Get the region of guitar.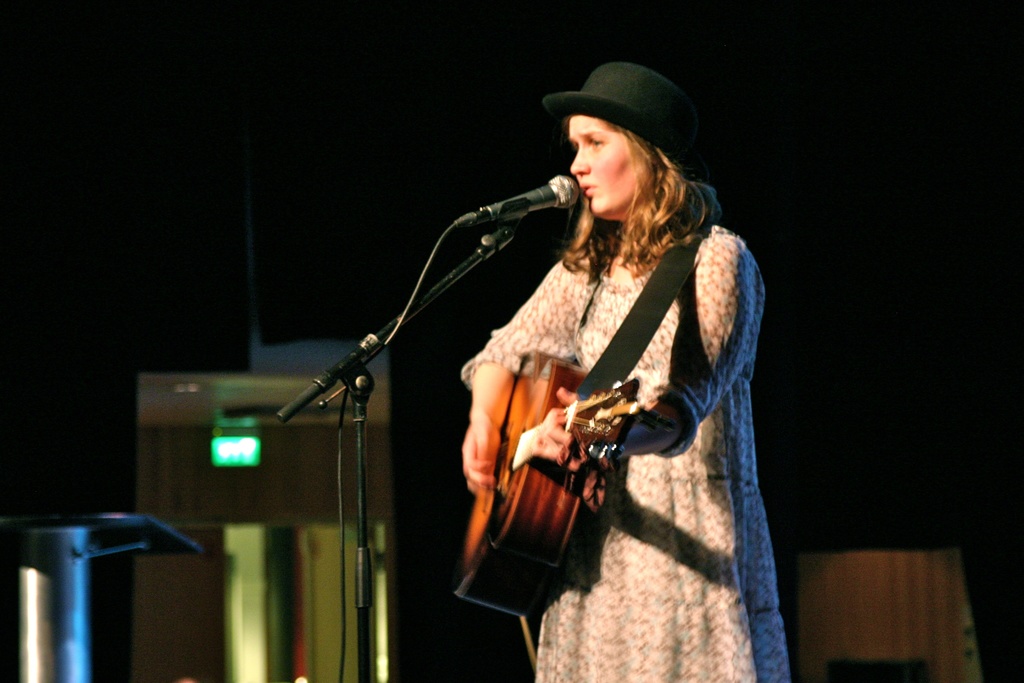
l=447, t=347, r=644, b=618.
